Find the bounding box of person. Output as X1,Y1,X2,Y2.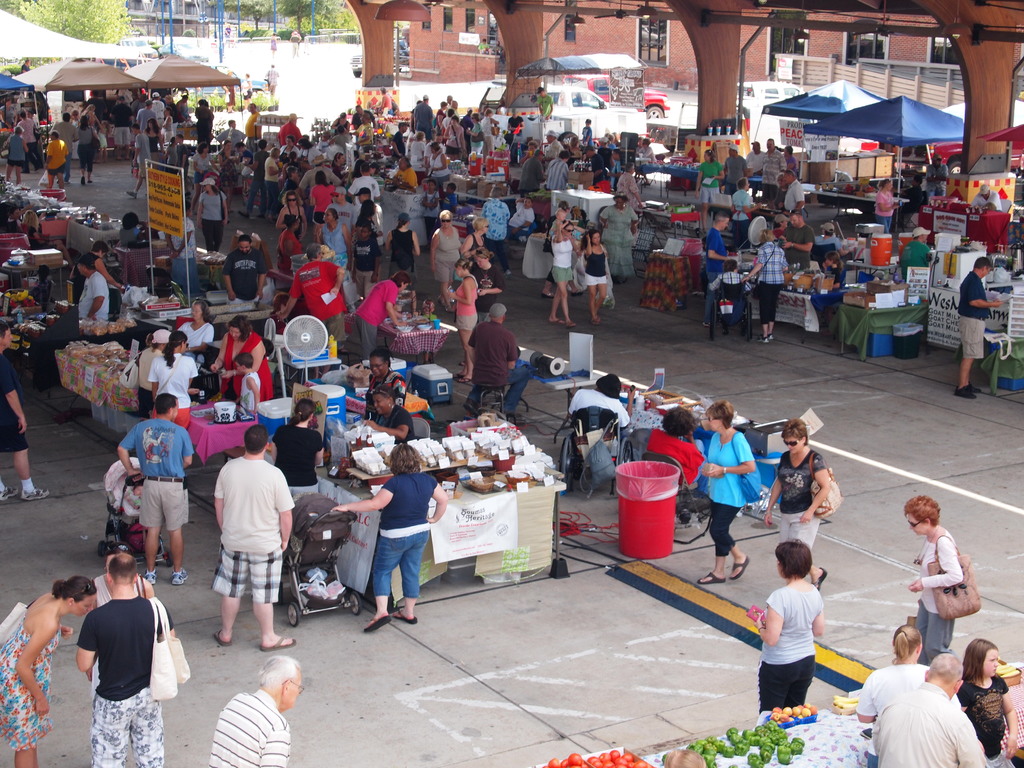
355,273,408,359.
